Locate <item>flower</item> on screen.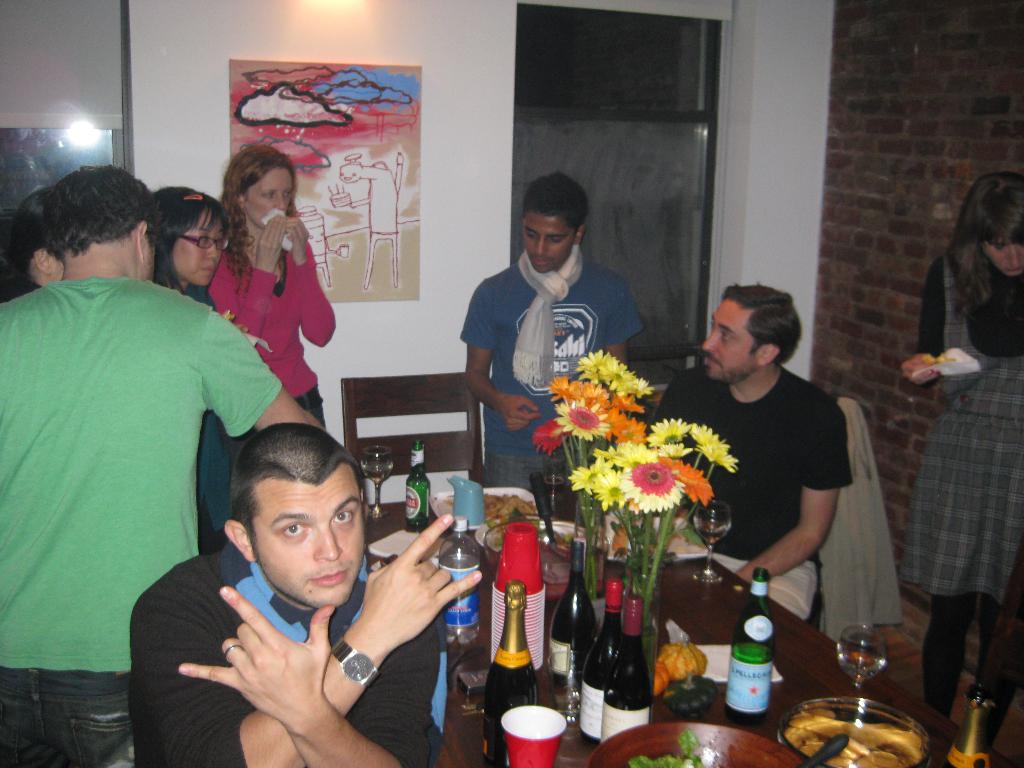
On screen at Rect(557, 401, 608, 439).
